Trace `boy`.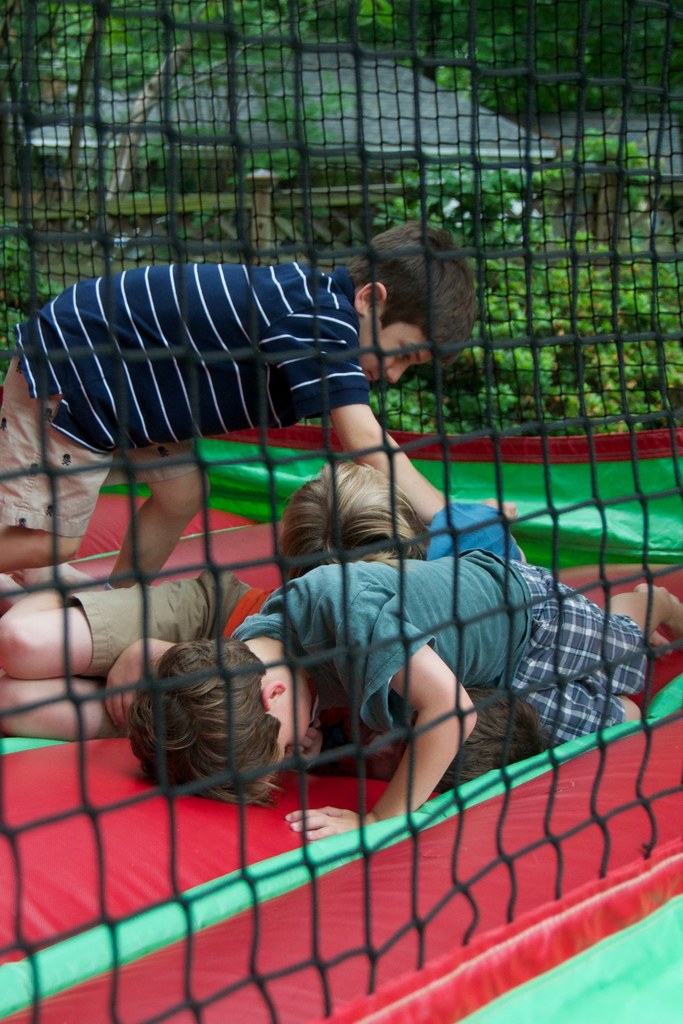
Traced to box(184, 488, 601, 829).
